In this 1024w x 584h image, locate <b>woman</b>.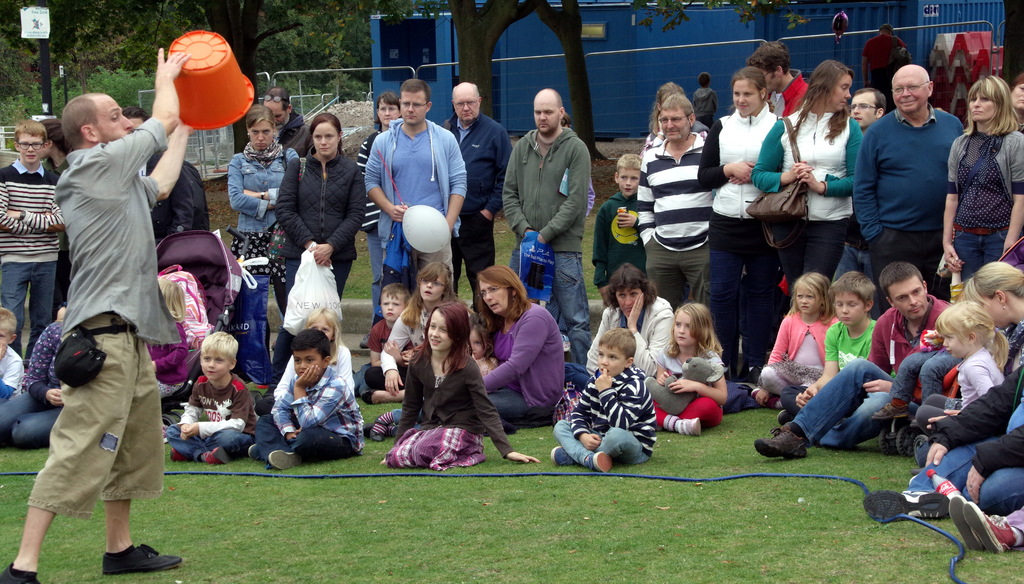
Bounding box: box(571, 262, 687, 384).
